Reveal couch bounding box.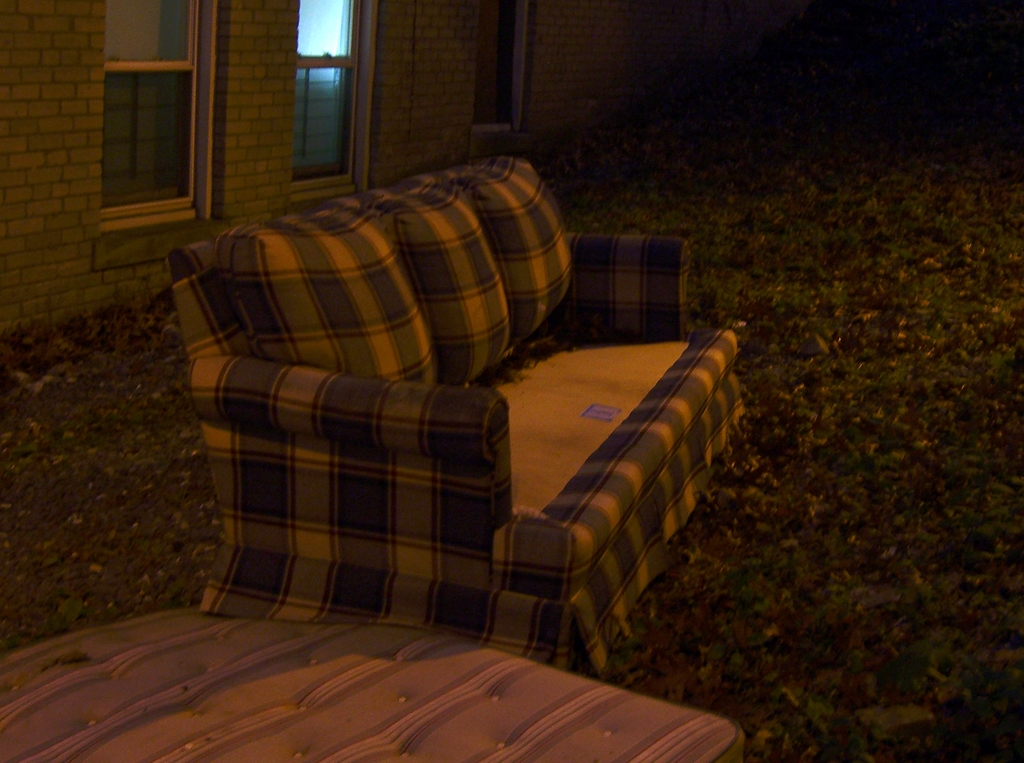
Revealed: 117/141/734/708.
